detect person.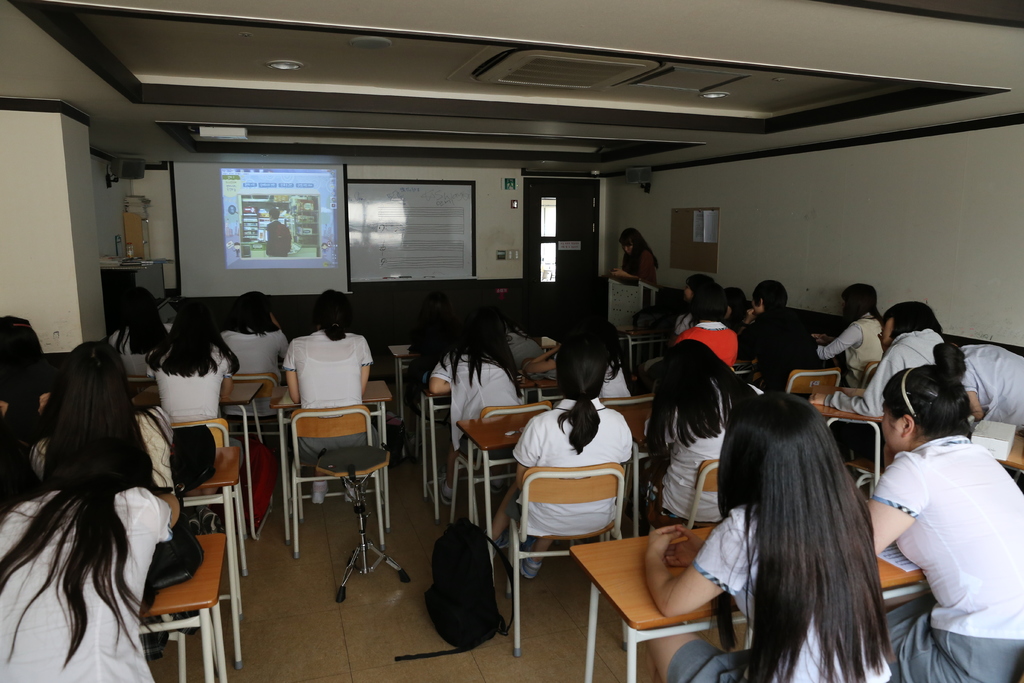
Detected at 207/288/290/459.
